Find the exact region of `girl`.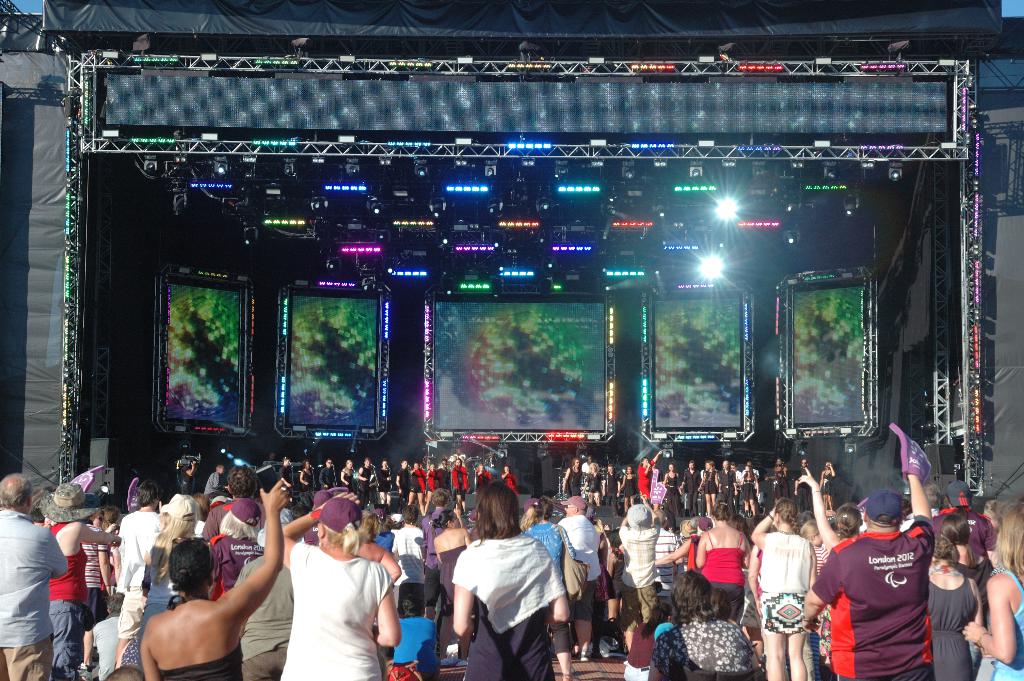
Exact region: [340,458,355,493].
